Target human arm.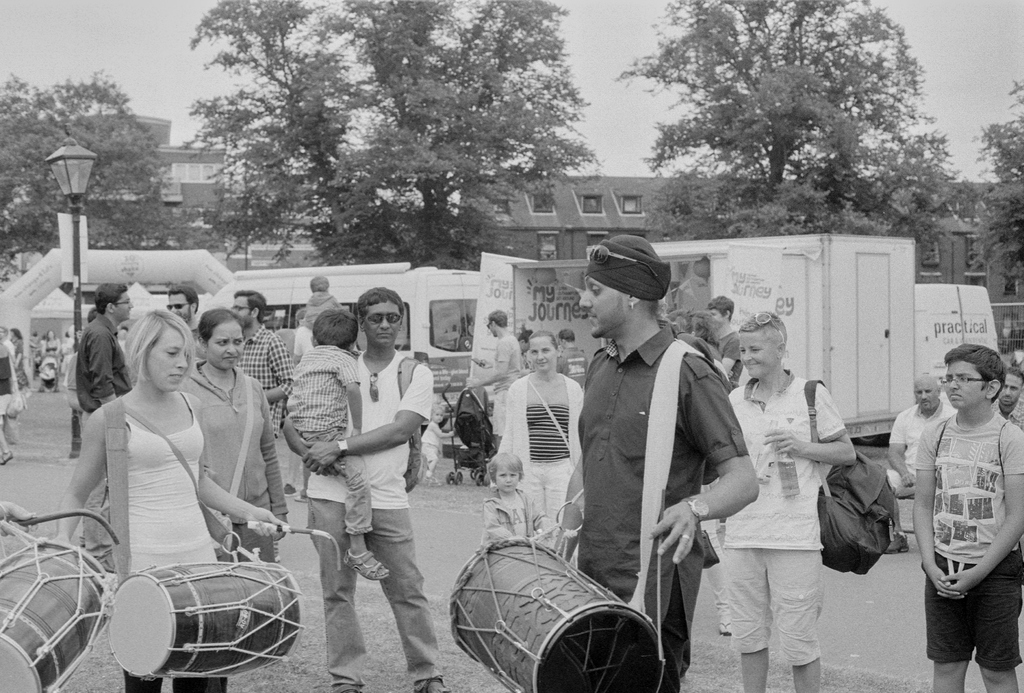
Target region: BBox(298, 364, 438, 475).
